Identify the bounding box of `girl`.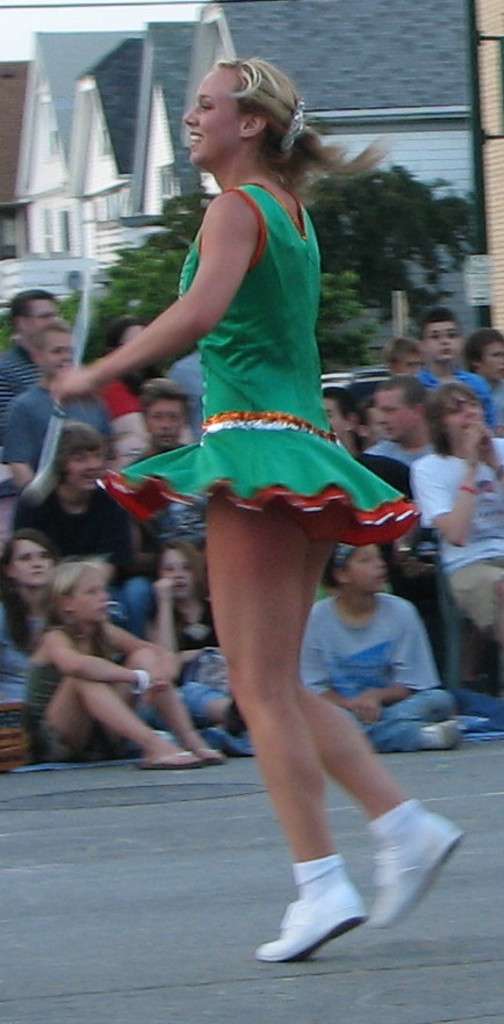
[x1=50, y1=64, x2=462, y2=971].
